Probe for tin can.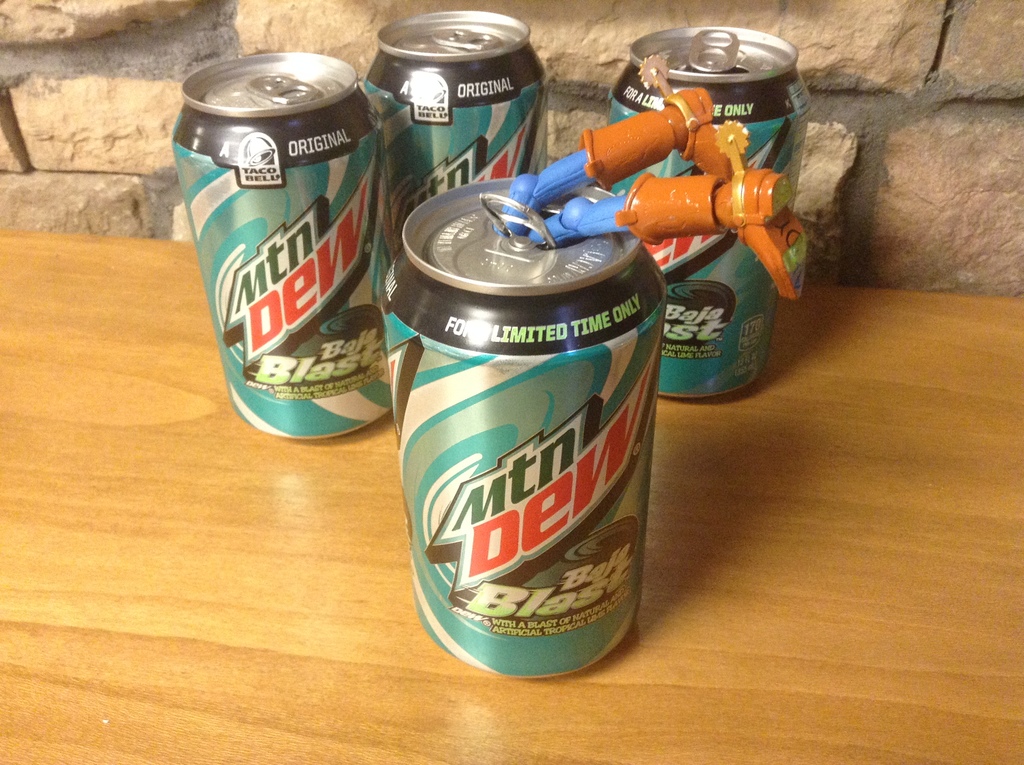
Probe result: BBox(166, 47, 391, 440).
